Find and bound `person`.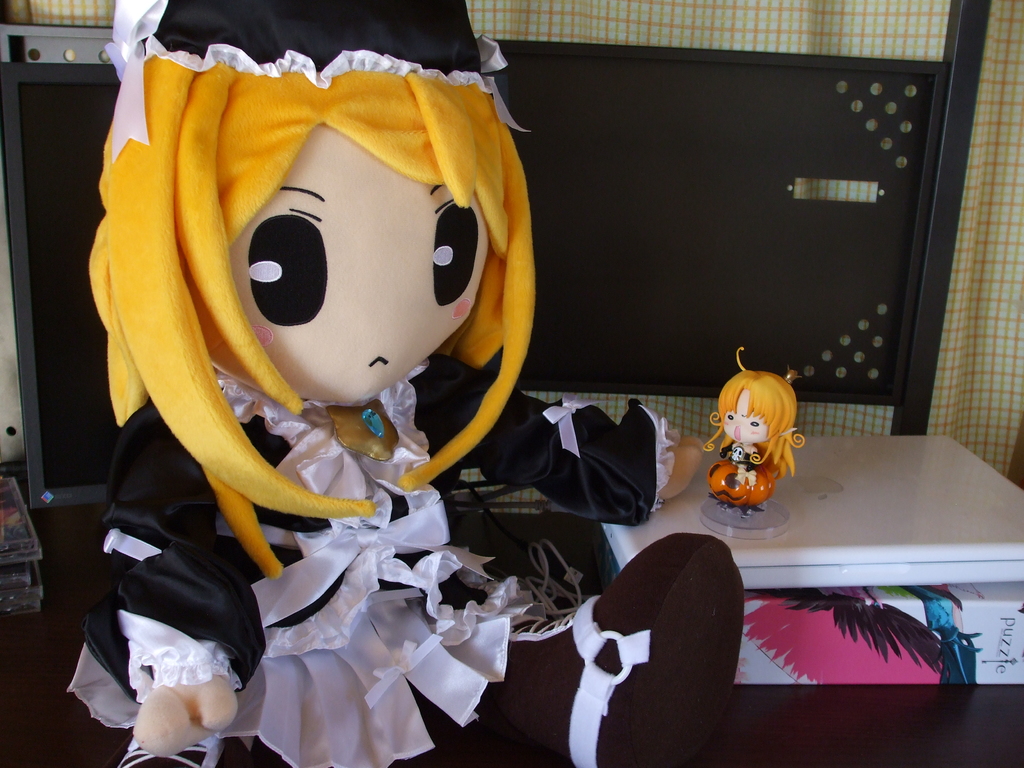
Bound: bbox(703, 350, 809, 522).
